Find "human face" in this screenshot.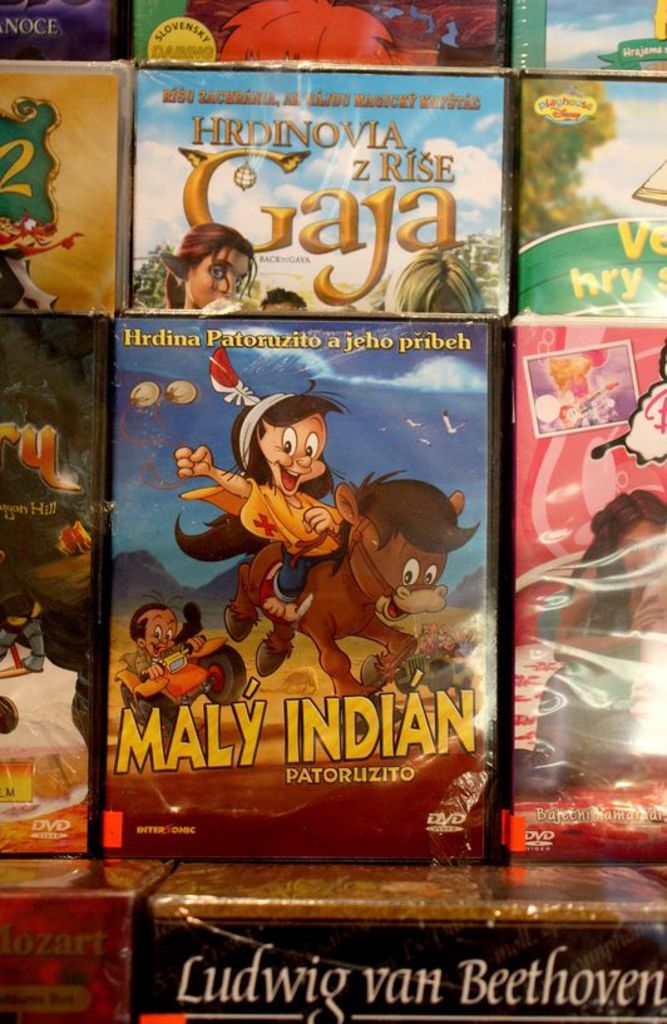
The bounding box for "human face" is bbox=(145, 607, 179, 663).
